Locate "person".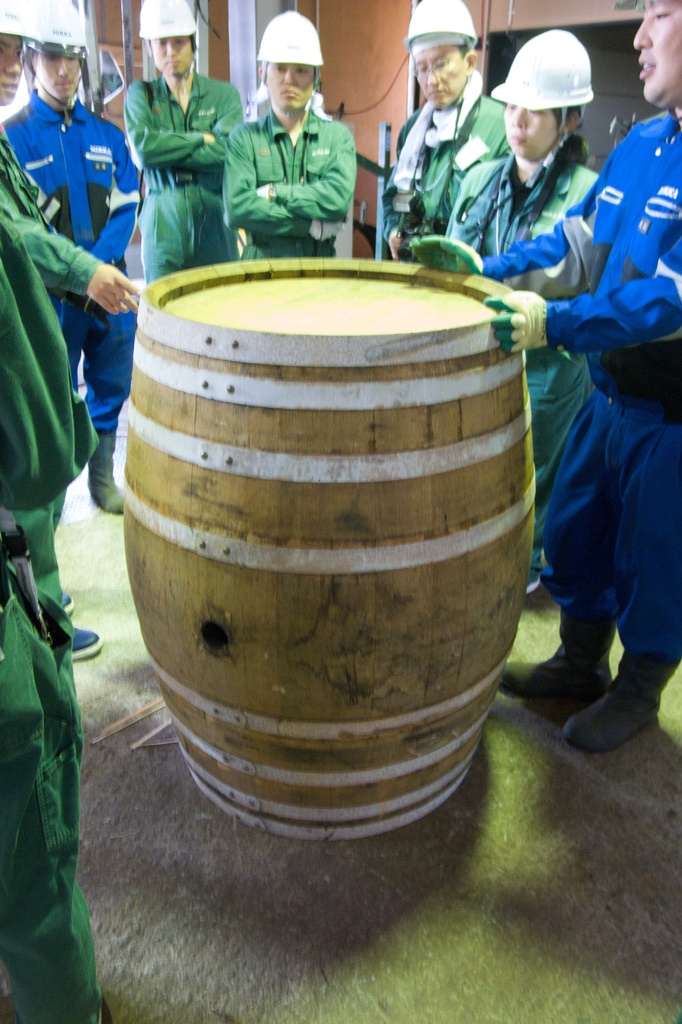
Bounding box: x1=121 y1=0 x2=247 y2=286.
